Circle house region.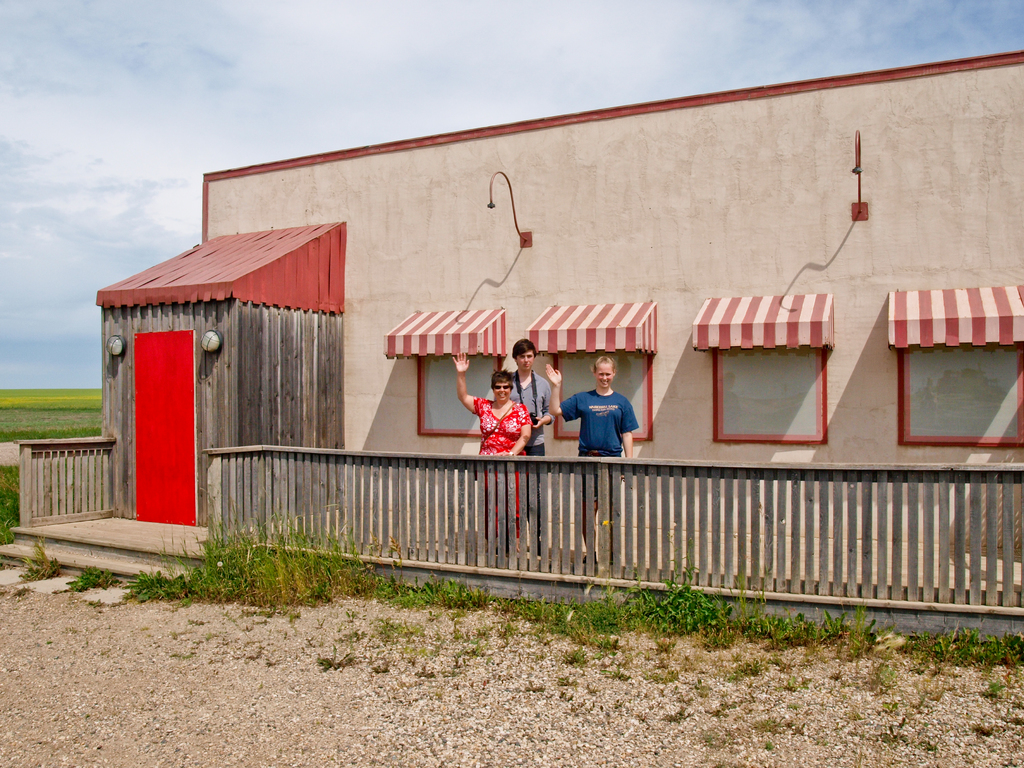
Region: [0,51,1023,668].
